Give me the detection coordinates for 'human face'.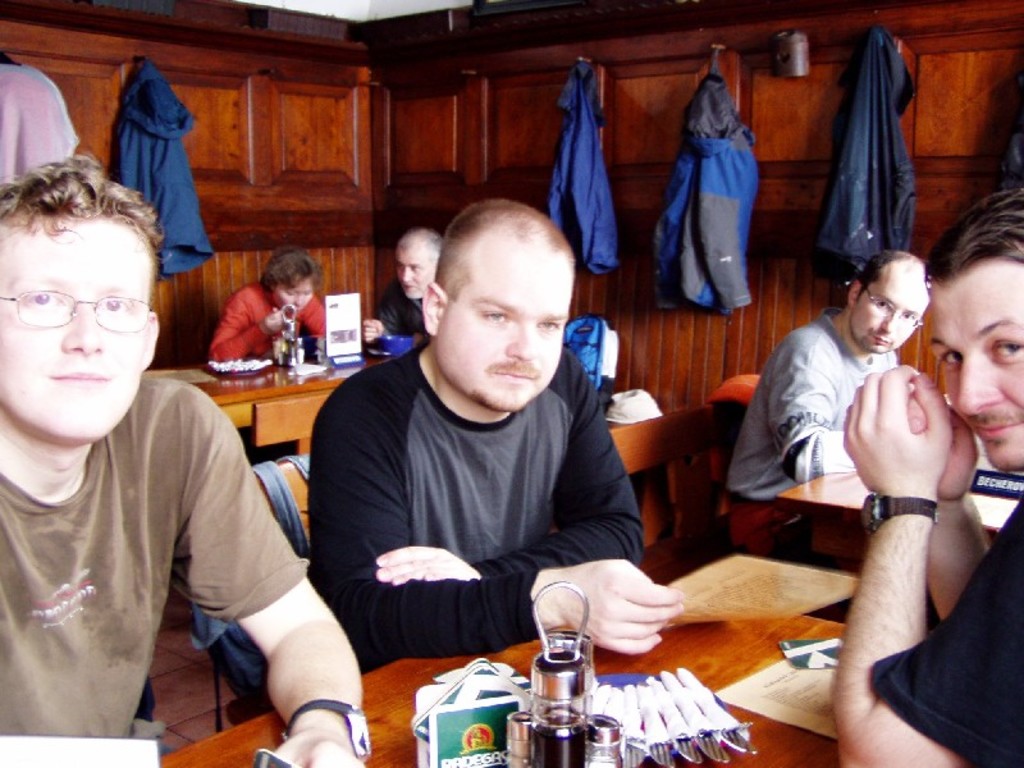
(x1=436, y1=247, x2=563, y2=412).
